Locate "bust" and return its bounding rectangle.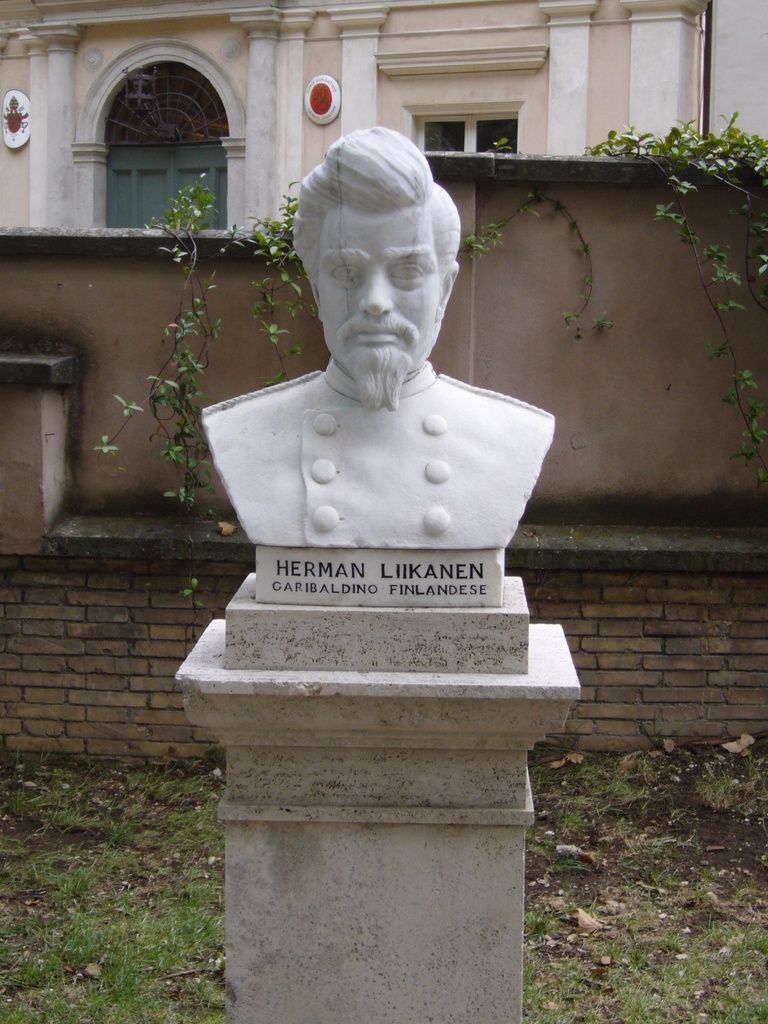
(x1=200, y1=123, x2=557, y2=550).
